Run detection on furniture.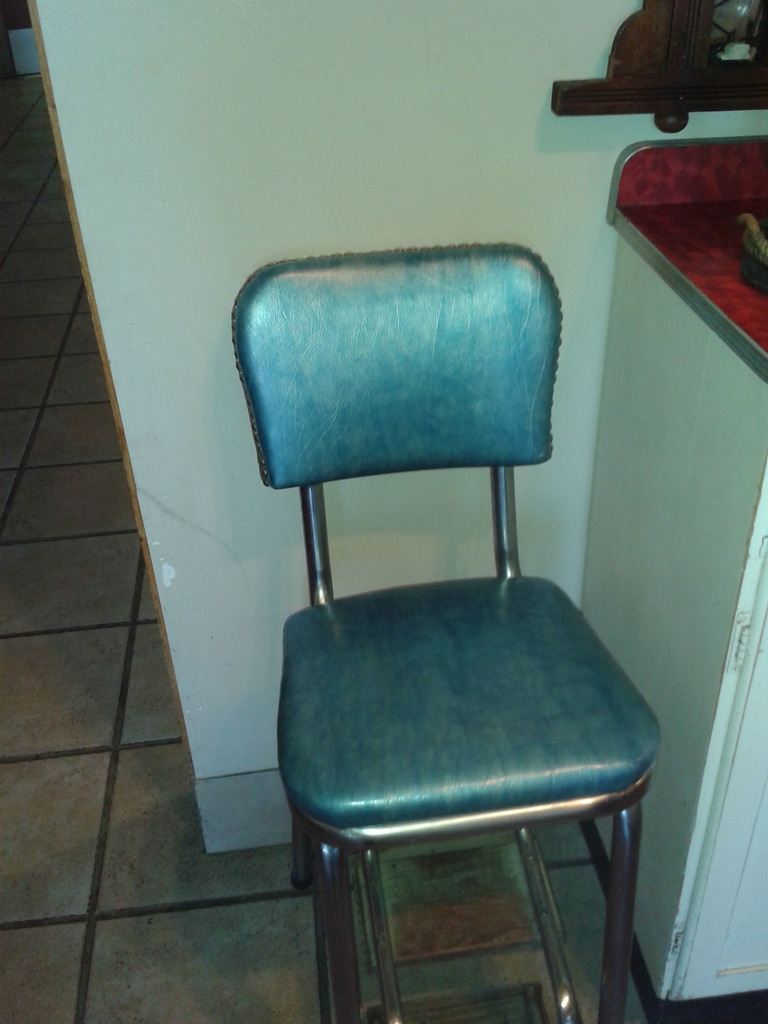
Result: box=[579, 135, 767, 1001].
